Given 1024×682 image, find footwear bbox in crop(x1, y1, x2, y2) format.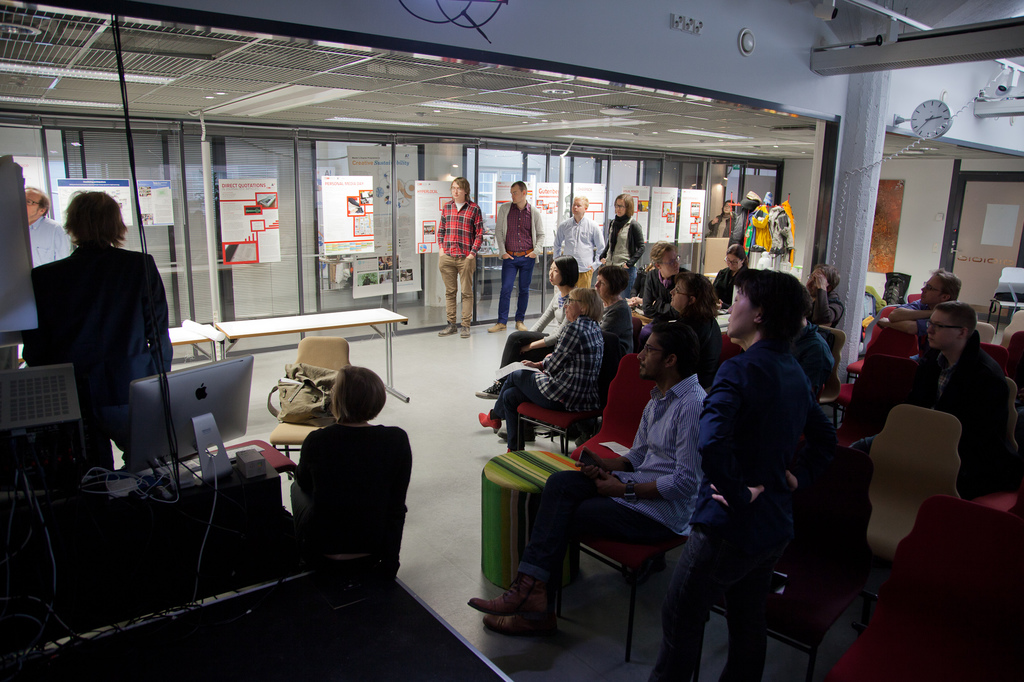
crop(471, 383, 504, 400).
